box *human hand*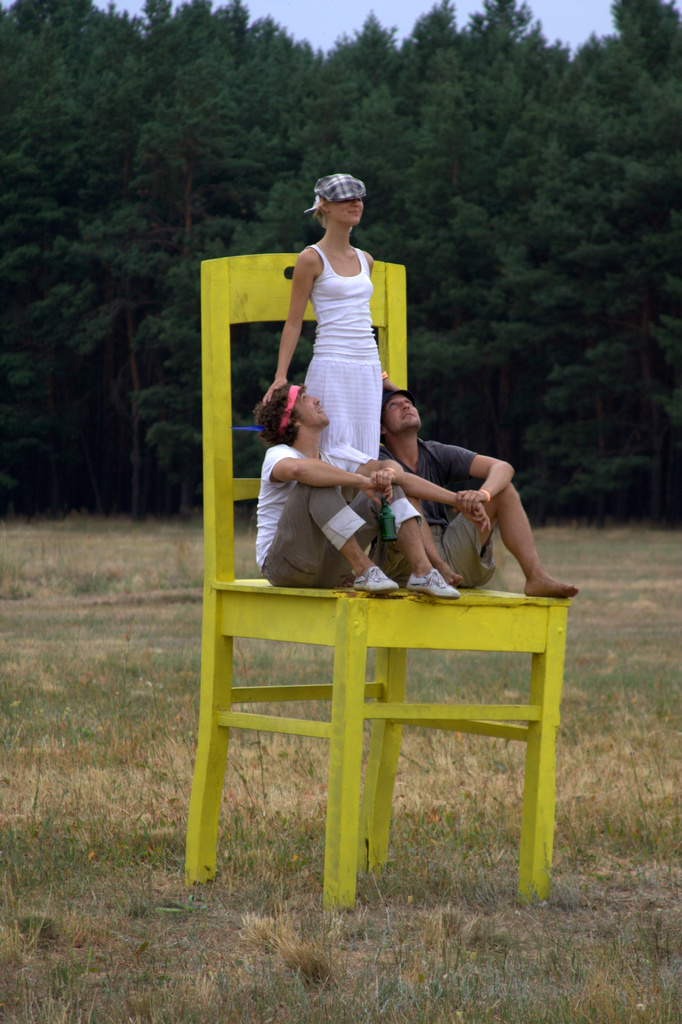
[371, 467, 394, 491]
